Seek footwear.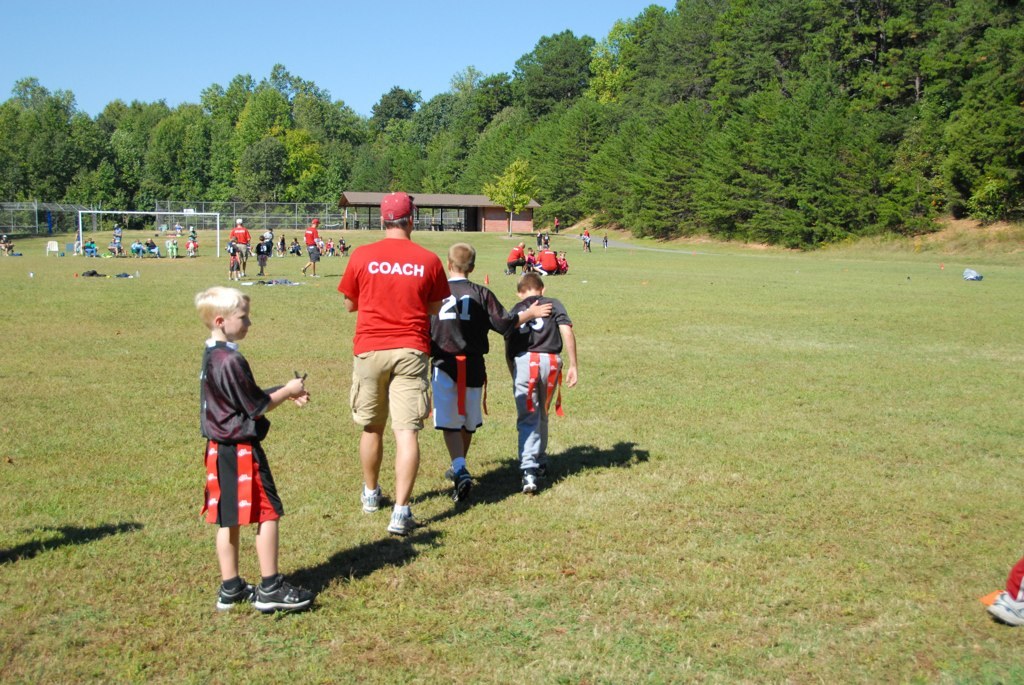
520:467:539:493.
